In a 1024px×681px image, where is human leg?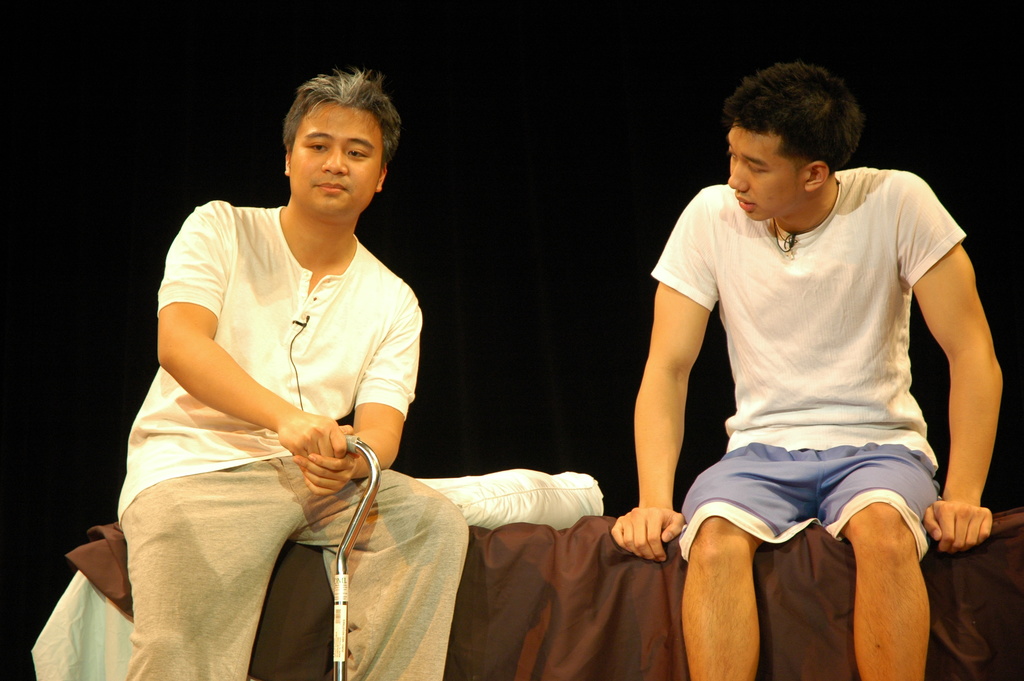
[692,459,790,680].
